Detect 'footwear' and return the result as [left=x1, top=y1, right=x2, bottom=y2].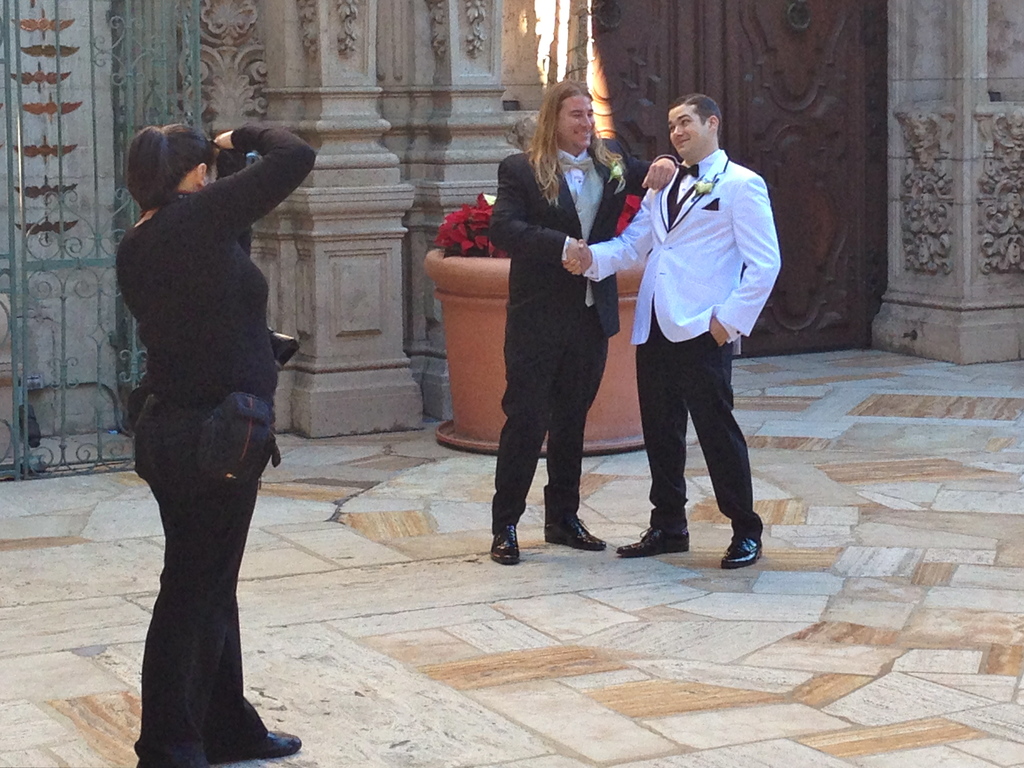
[left=232, top=729, right=300, bottom=758].
